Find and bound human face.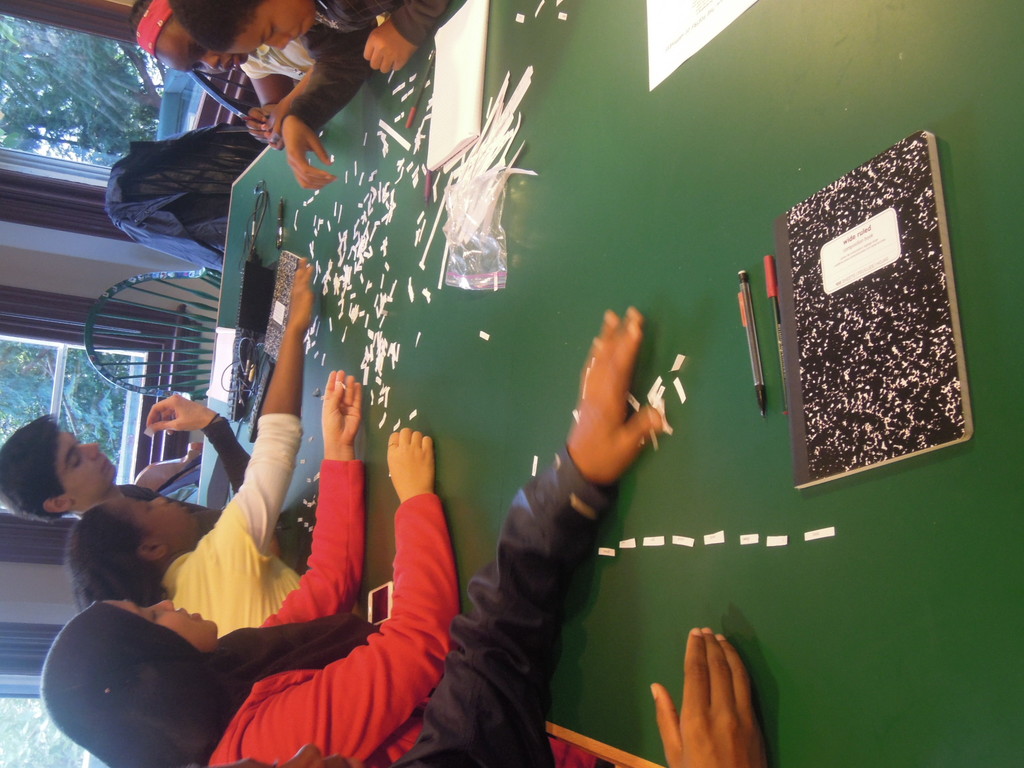
Bound: (left=60, top=429, right=120, bottom=502).
